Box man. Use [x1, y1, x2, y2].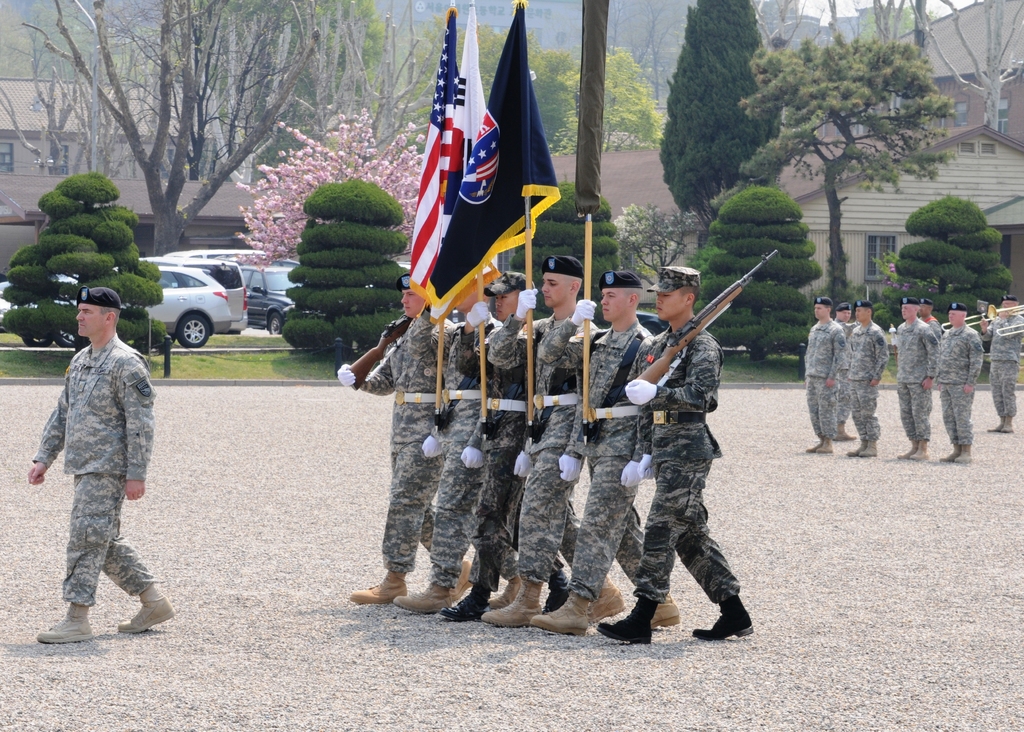
[938, 298, 984, 468].
